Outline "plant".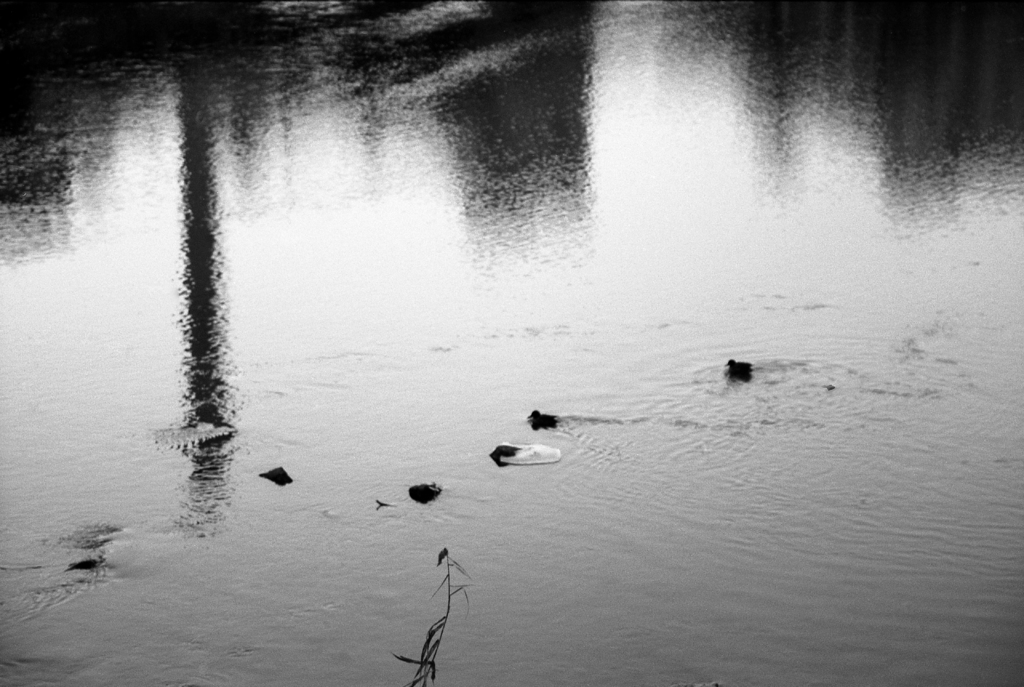
Outline: (left=394, top=545, right=475, bottom=686).
